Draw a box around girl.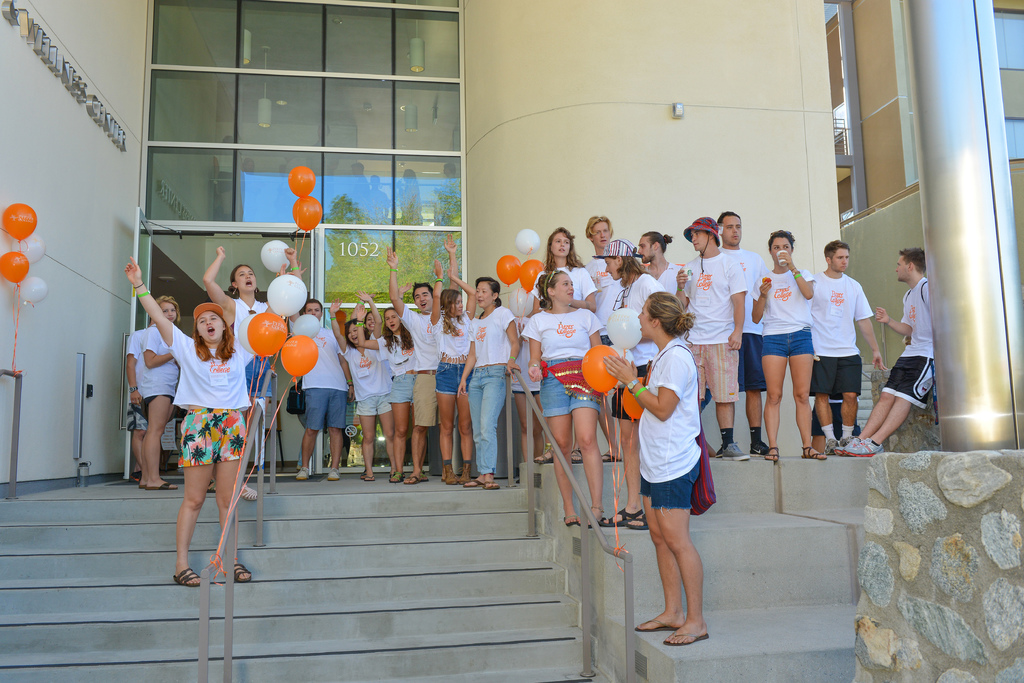
x1=520, y1=266, x2=616, y2=530.
